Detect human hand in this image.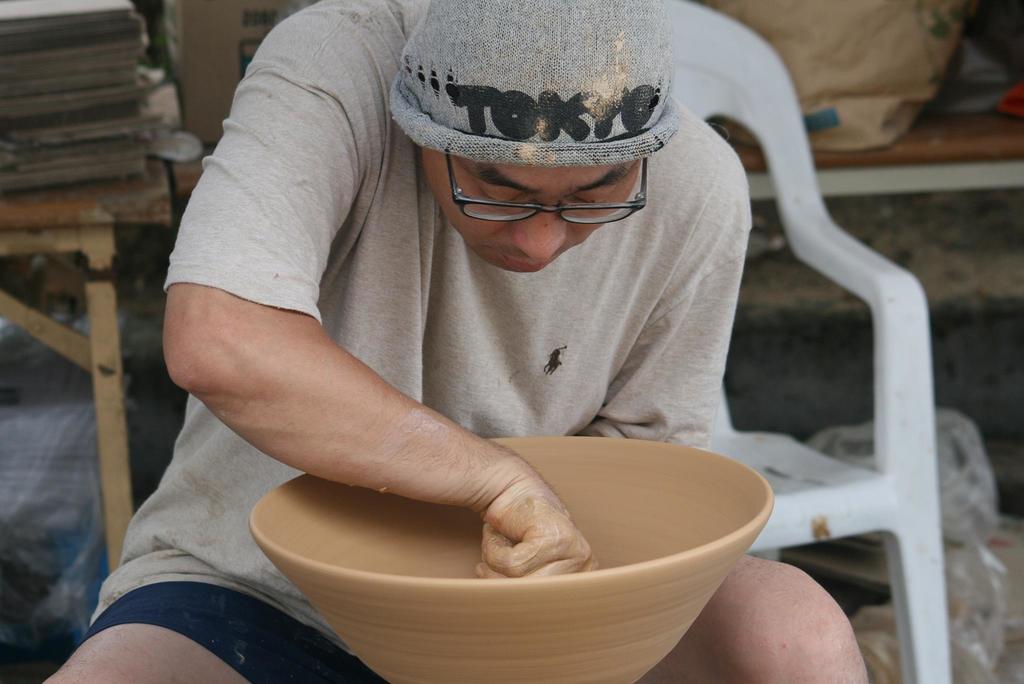
Detection: bbox=(473, 469, 596, 579).
